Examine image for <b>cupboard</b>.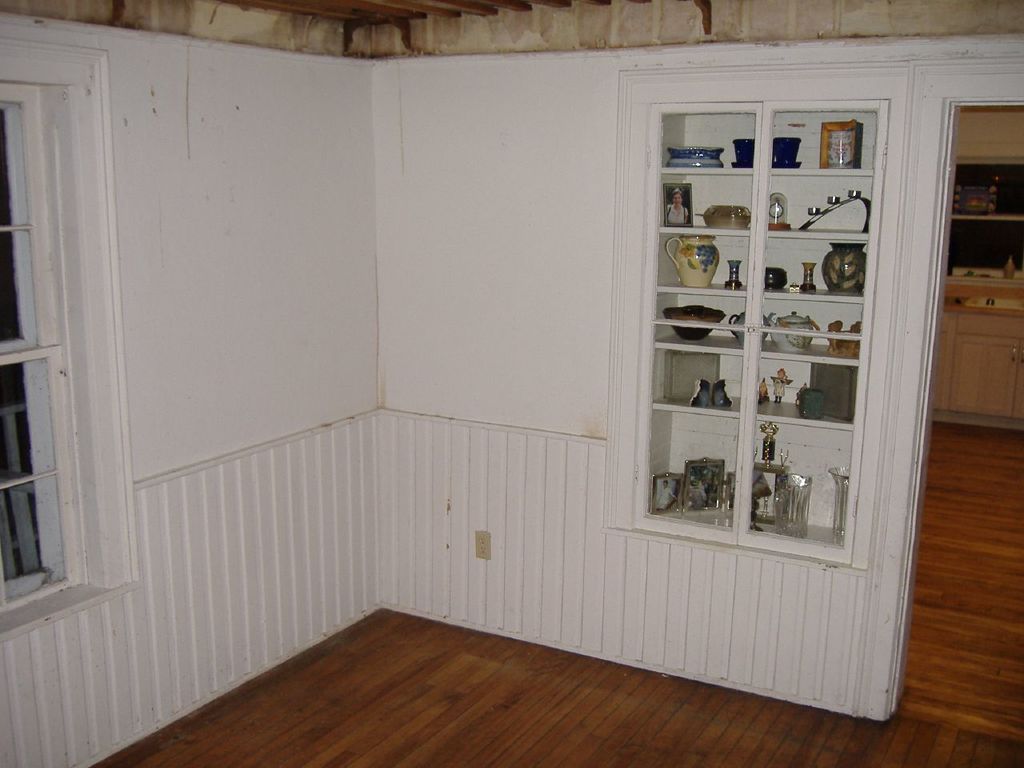
Examination result: detection(626, 102, 888, 570).
